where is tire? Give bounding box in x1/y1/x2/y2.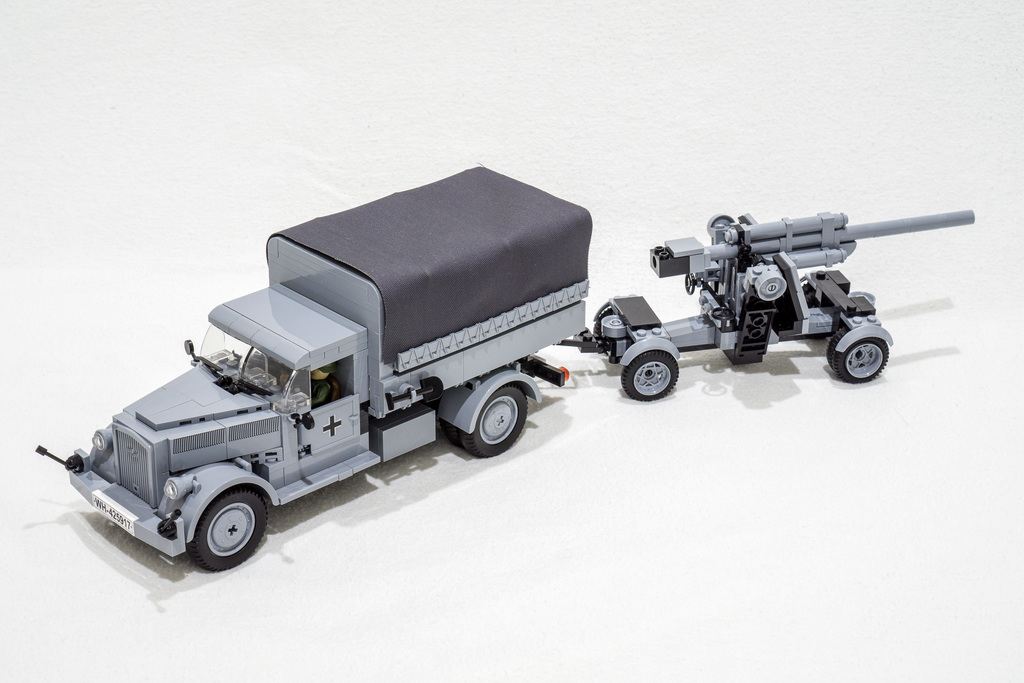
826/324/890/383.
